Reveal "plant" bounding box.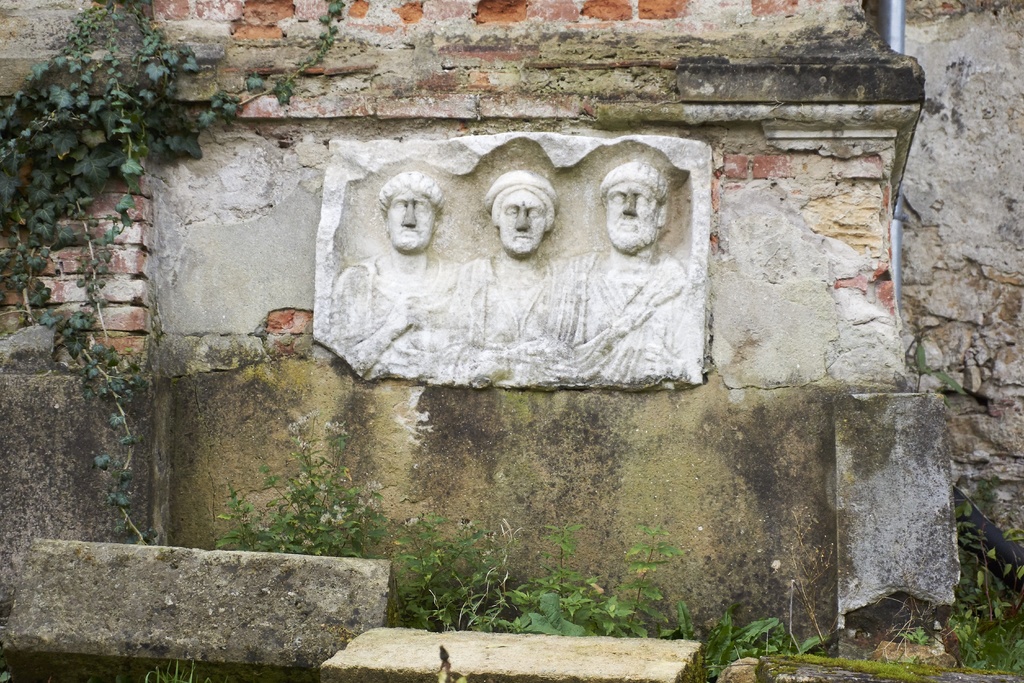
Revealed: <box>212,434,390,552</box>.
